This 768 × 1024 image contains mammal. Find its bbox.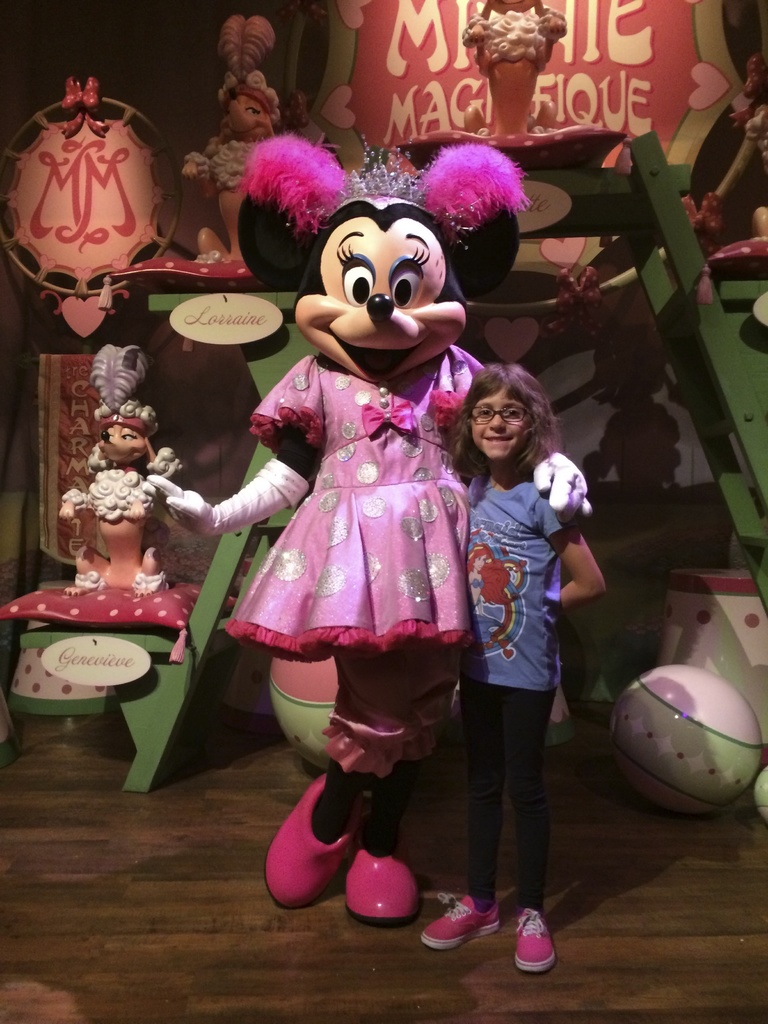
Rect(177, 71, 279, 264).
